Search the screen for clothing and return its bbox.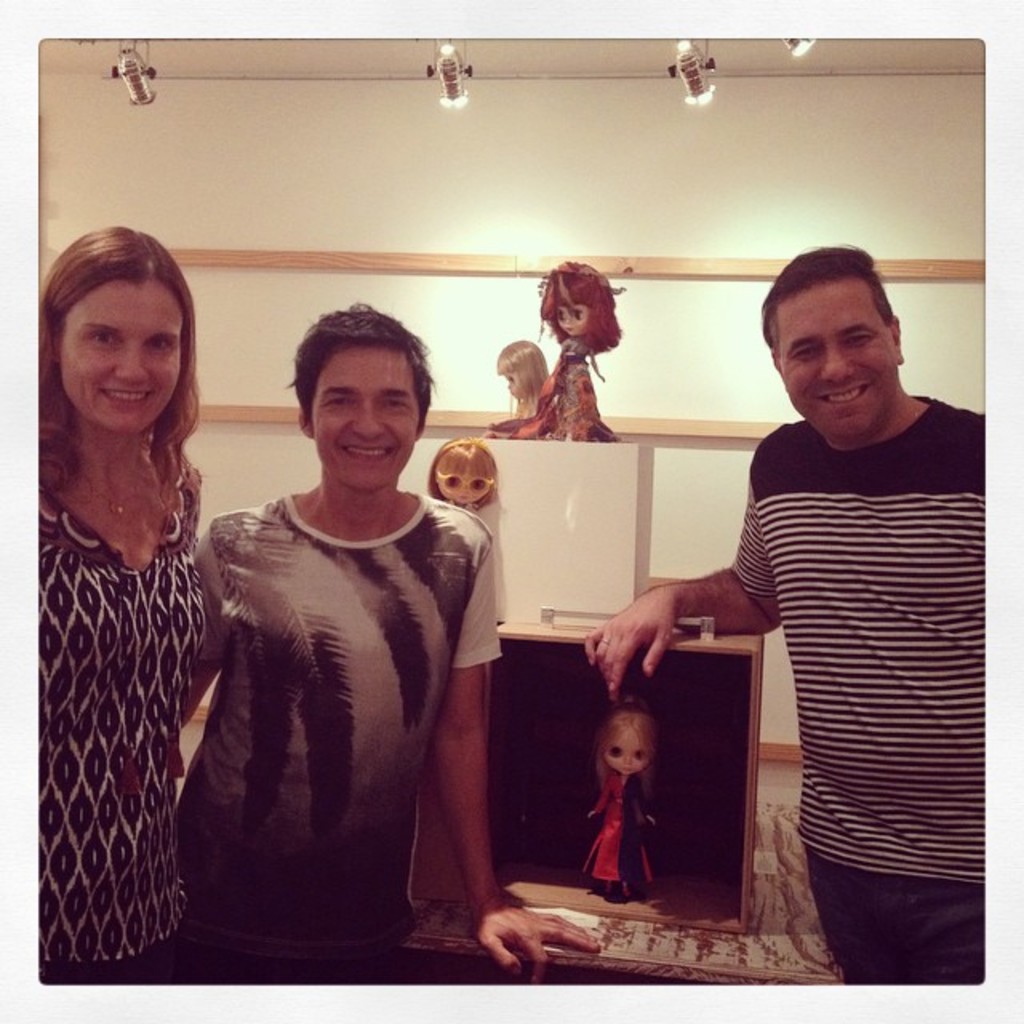
Found: pyautogui.locateOnScreen(726, 414, 987, 979).
